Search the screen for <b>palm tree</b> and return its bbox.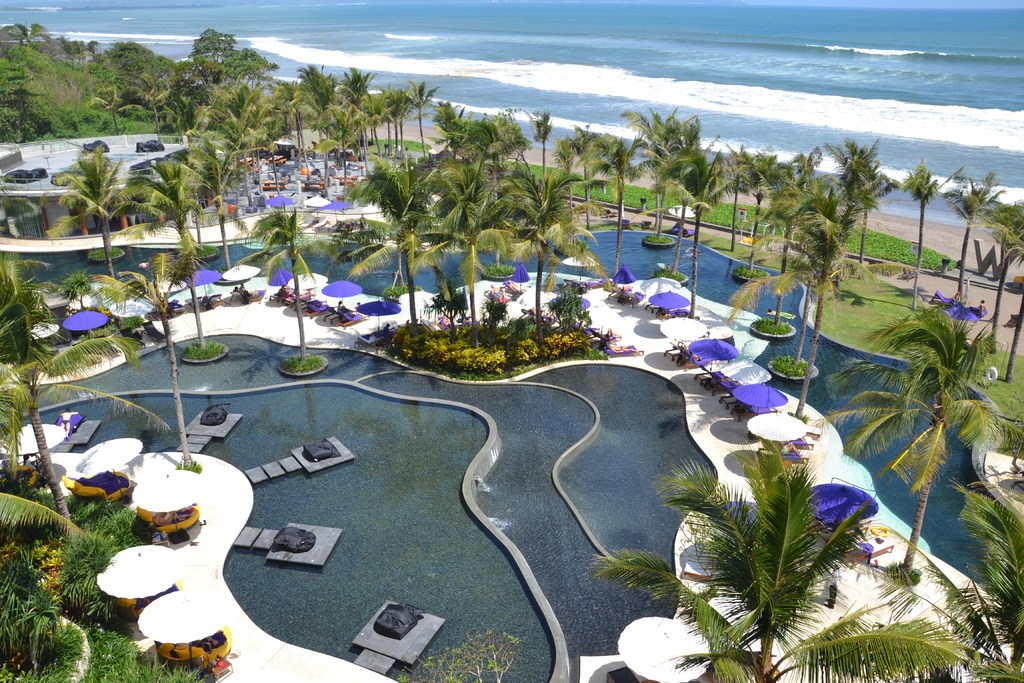
Found: 0 348 137 524.
